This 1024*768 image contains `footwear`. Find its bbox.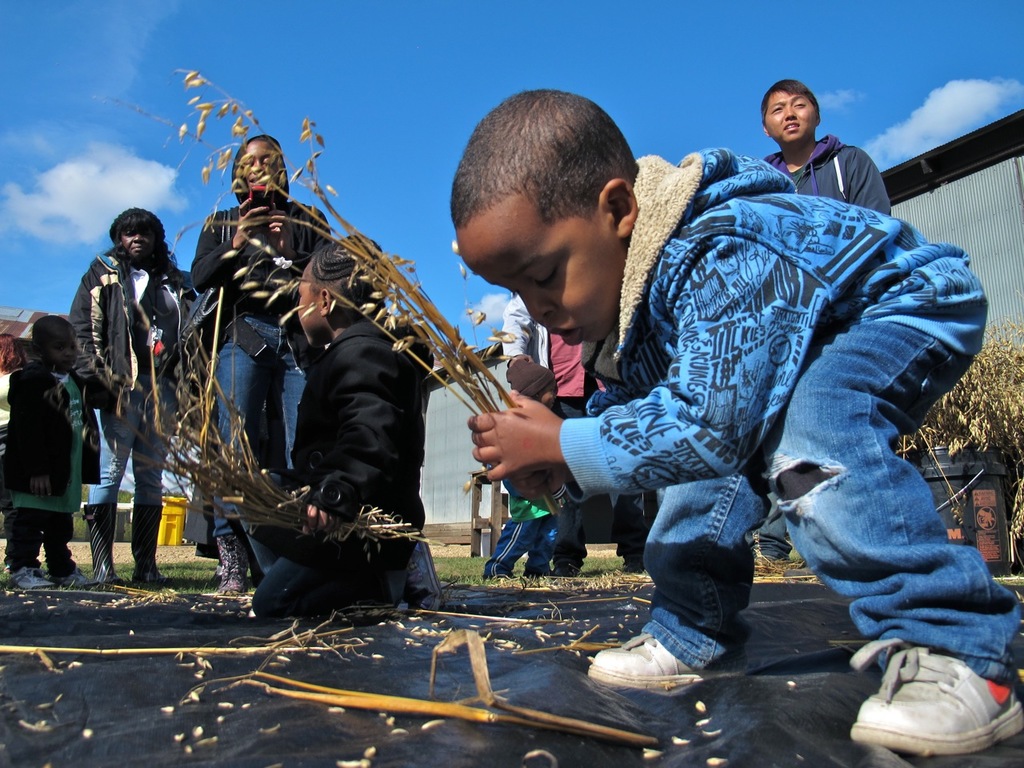
(x1=2, y1=565, x2=61, y2=590).
